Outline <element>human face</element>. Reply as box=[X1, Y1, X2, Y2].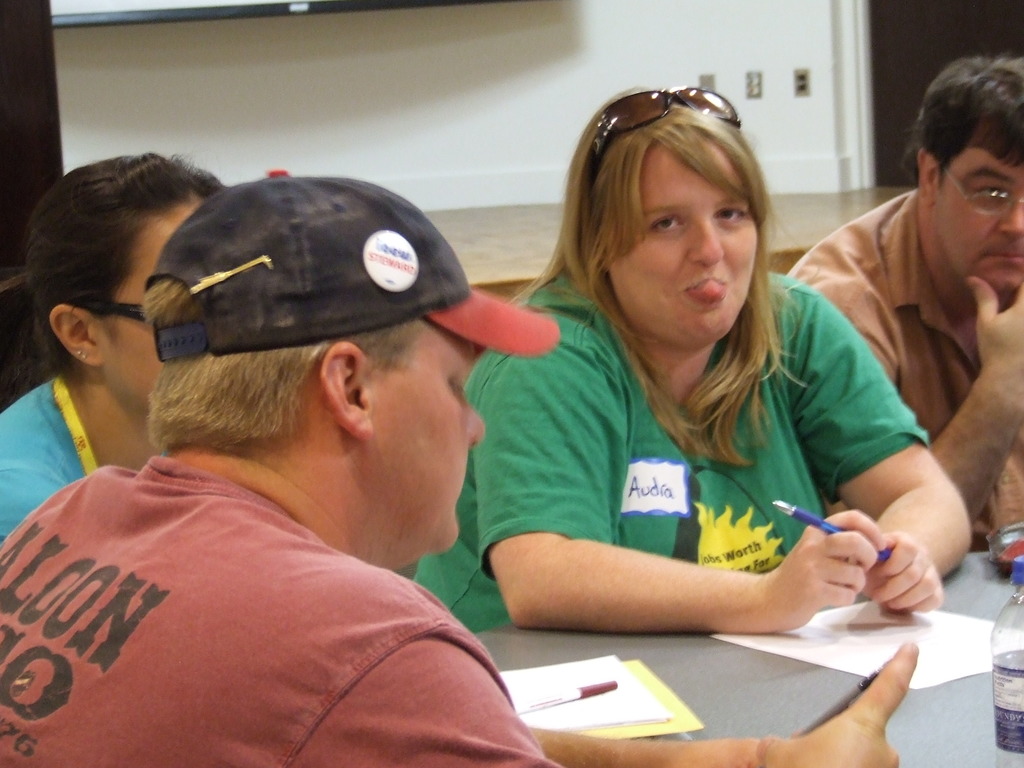
box=[609, 148, 759, 342].
